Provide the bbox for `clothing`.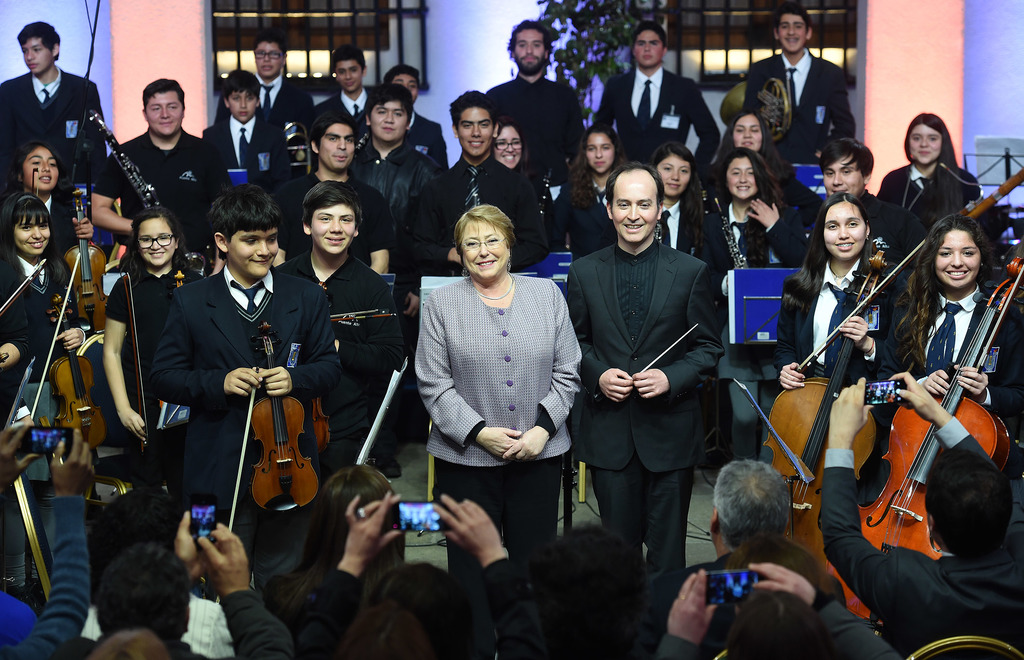
200,102,291,197.
